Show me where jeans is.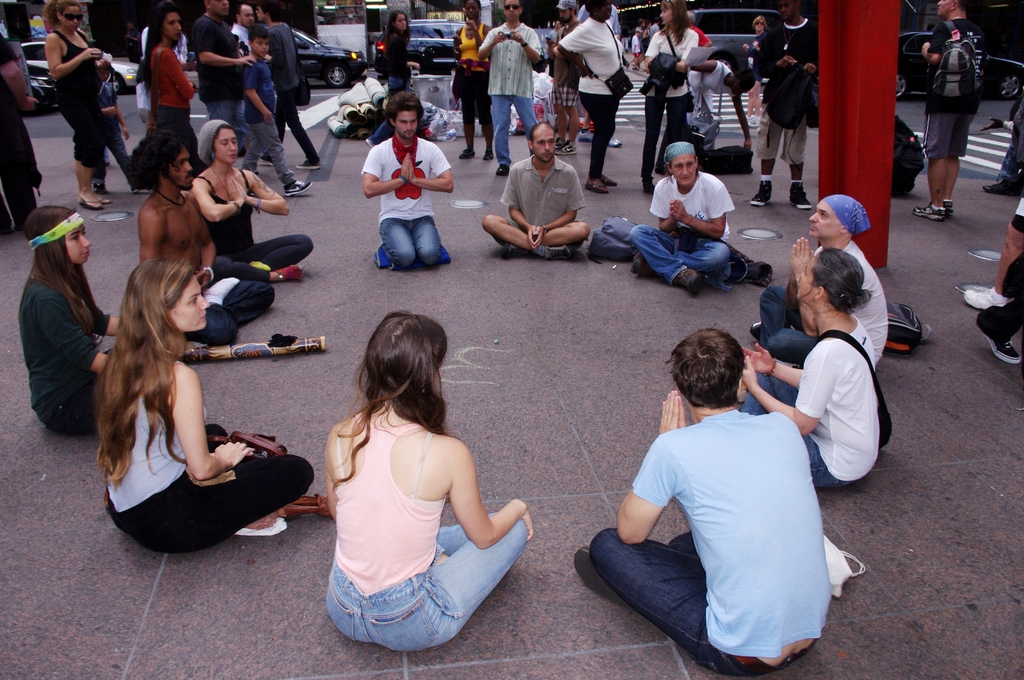
jeans is at [left=384, top=219, right=443, bottom=269].
